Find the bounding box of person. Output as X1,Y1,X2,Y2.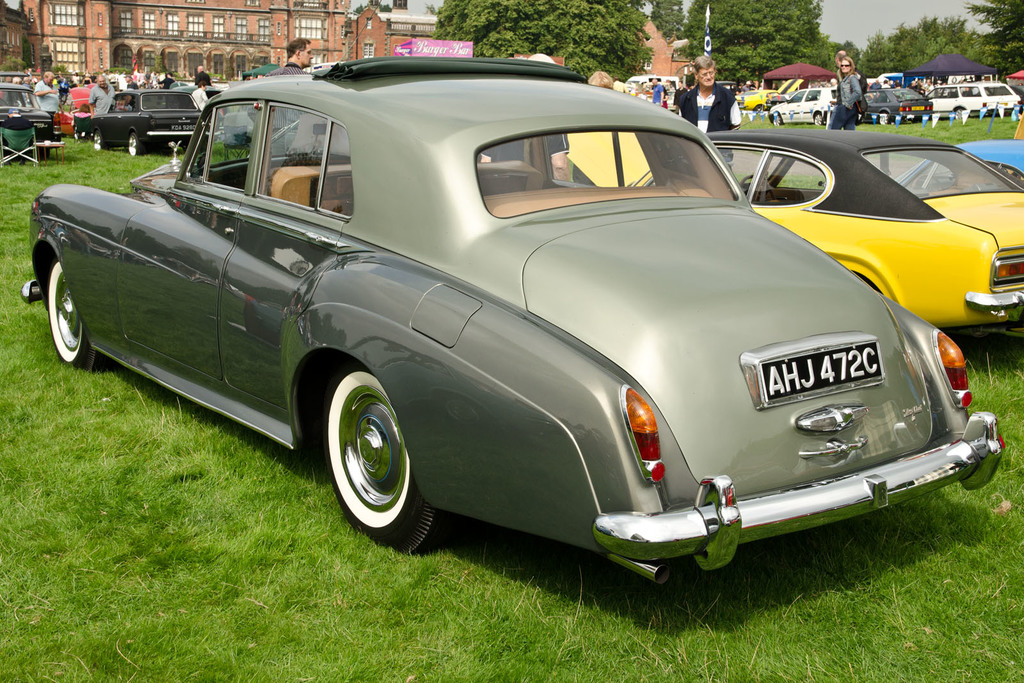
33,71,63,157.
